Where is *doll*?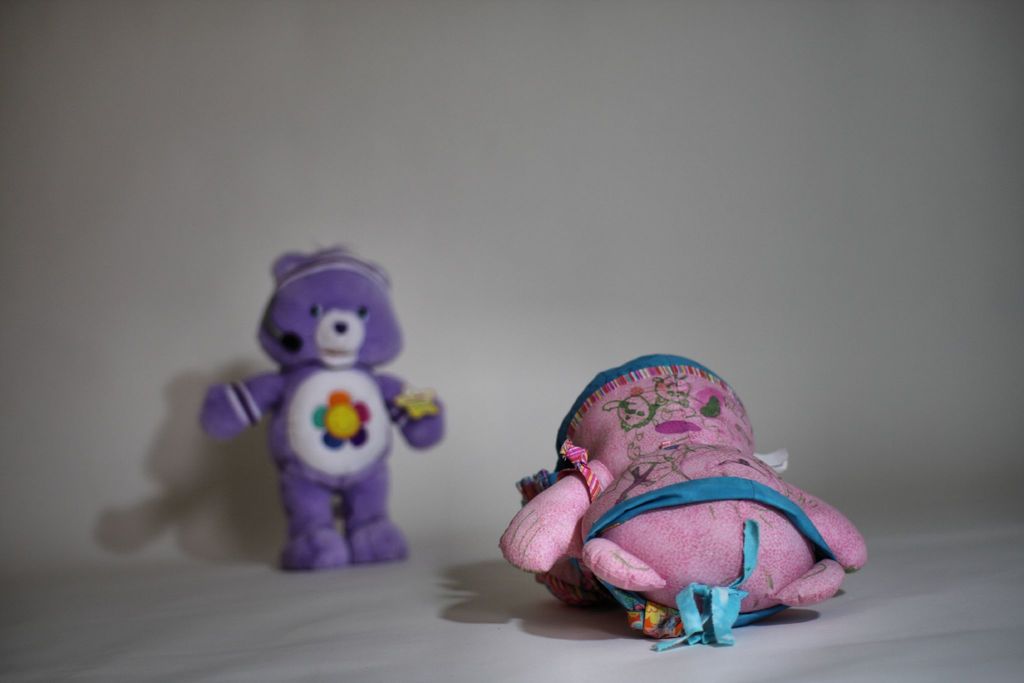
<region>164, 245, 429, 559</region>.
